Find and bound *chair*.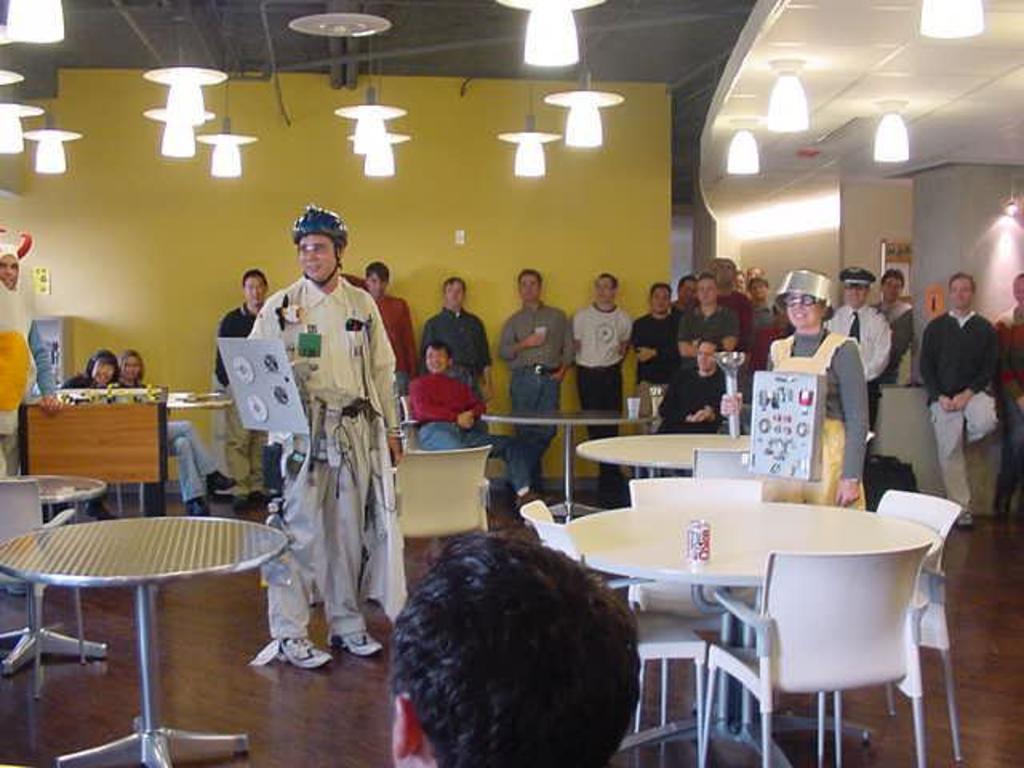
Bound: [x1=0, y1=483, x2=86, y2=690].
